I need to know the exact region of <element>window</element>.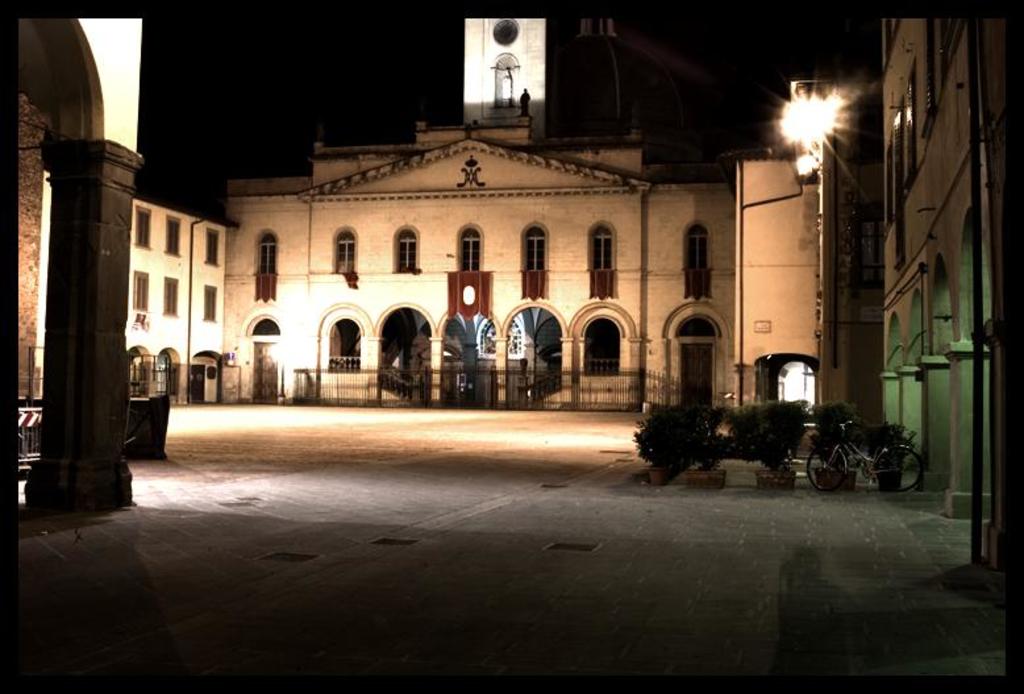
Region: [136,209,157,248].
